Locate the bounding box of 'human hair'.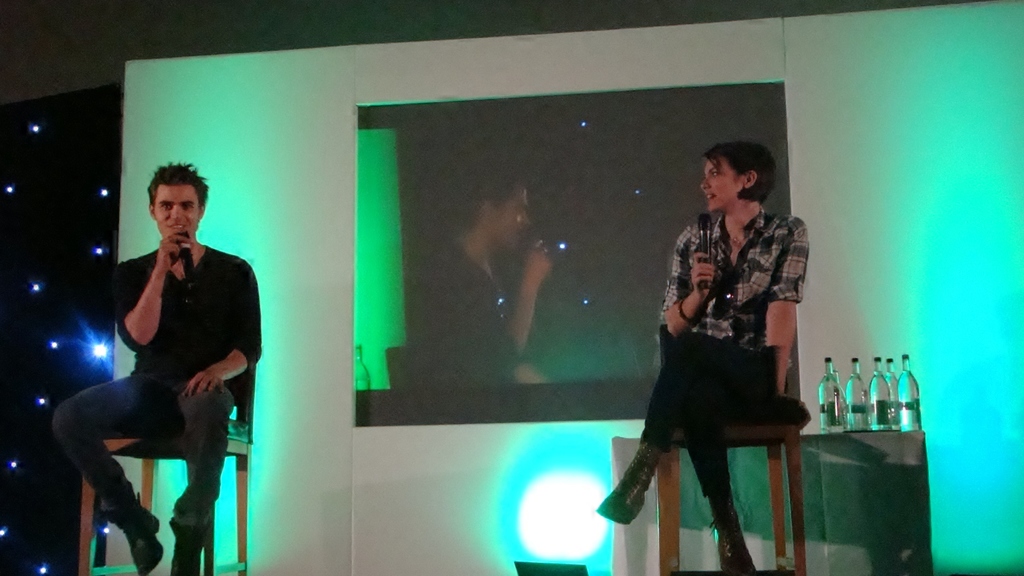
Bounding box: pyautogui.locateOnScreen(150, 163, 209, 205).
